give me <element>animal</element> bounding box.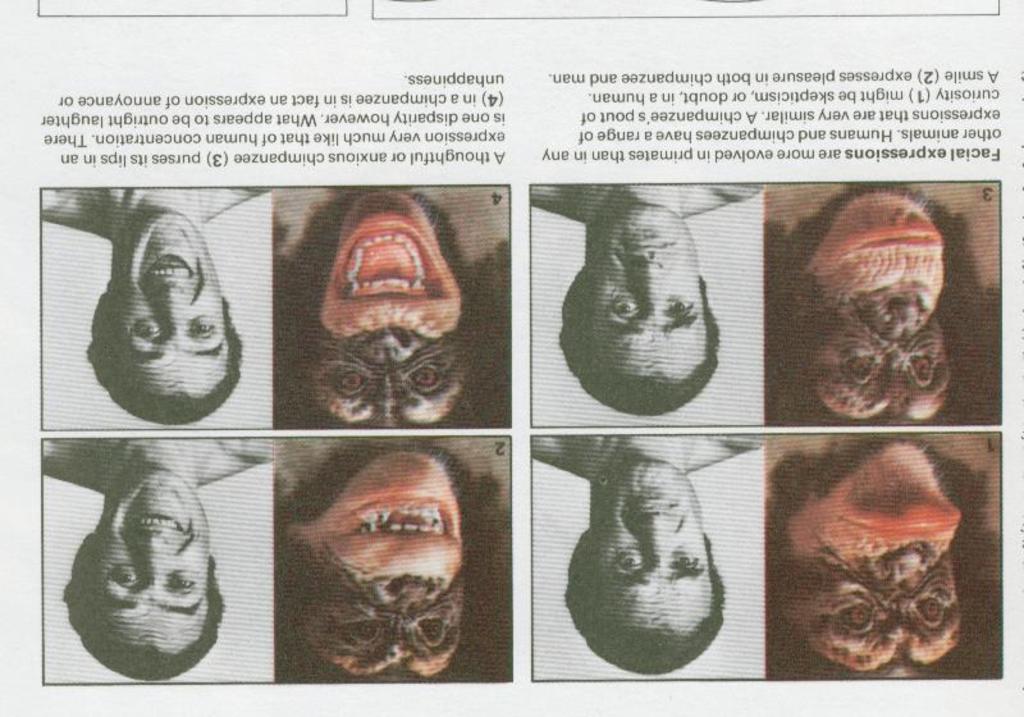
left=264, top=193, right=499, bottom=426.
